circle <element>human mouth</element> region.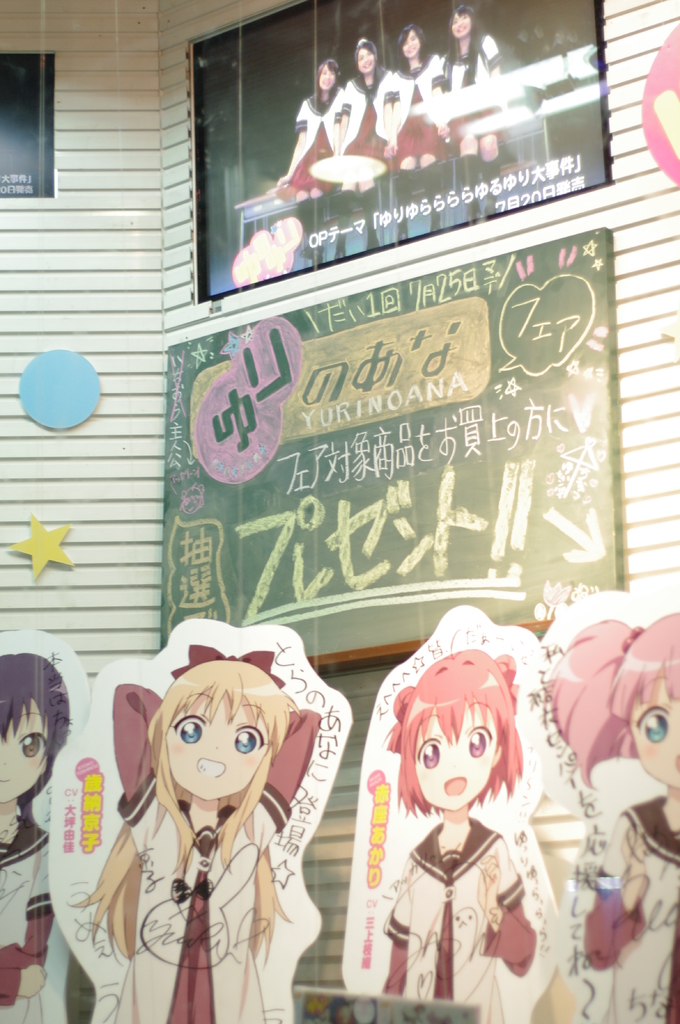
Region: bbox(186, 751, 230, 786).
